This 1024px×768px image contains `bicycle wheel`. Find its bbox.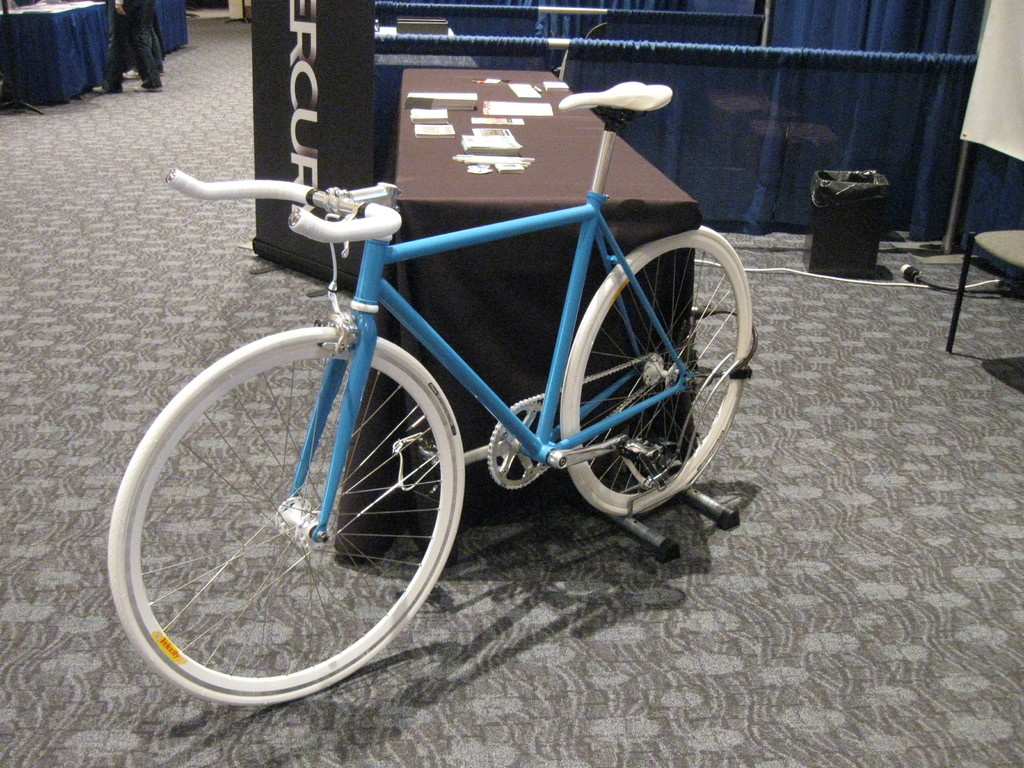
[left=561, top=219, right=755, bottom=516].
